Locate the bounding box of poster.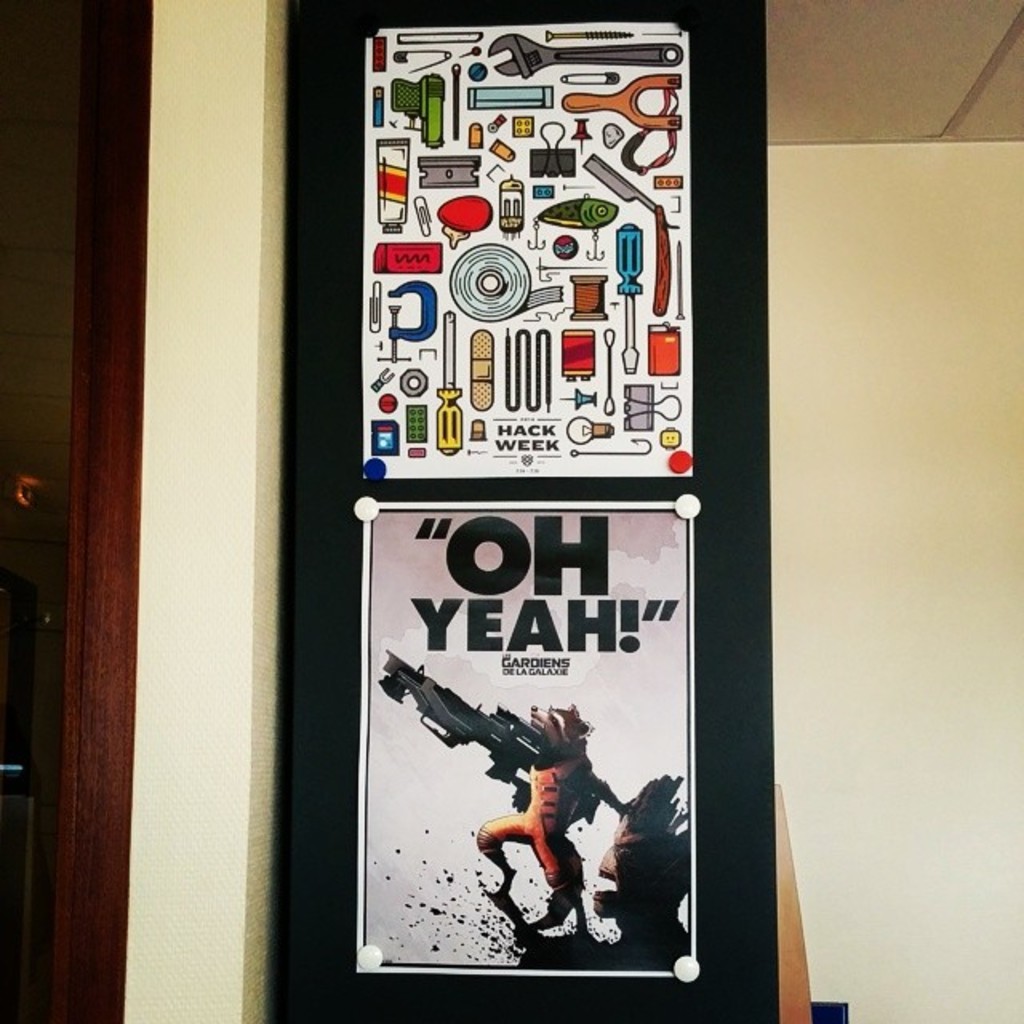
Bounding box: rect(354, 499, 696, 987).
